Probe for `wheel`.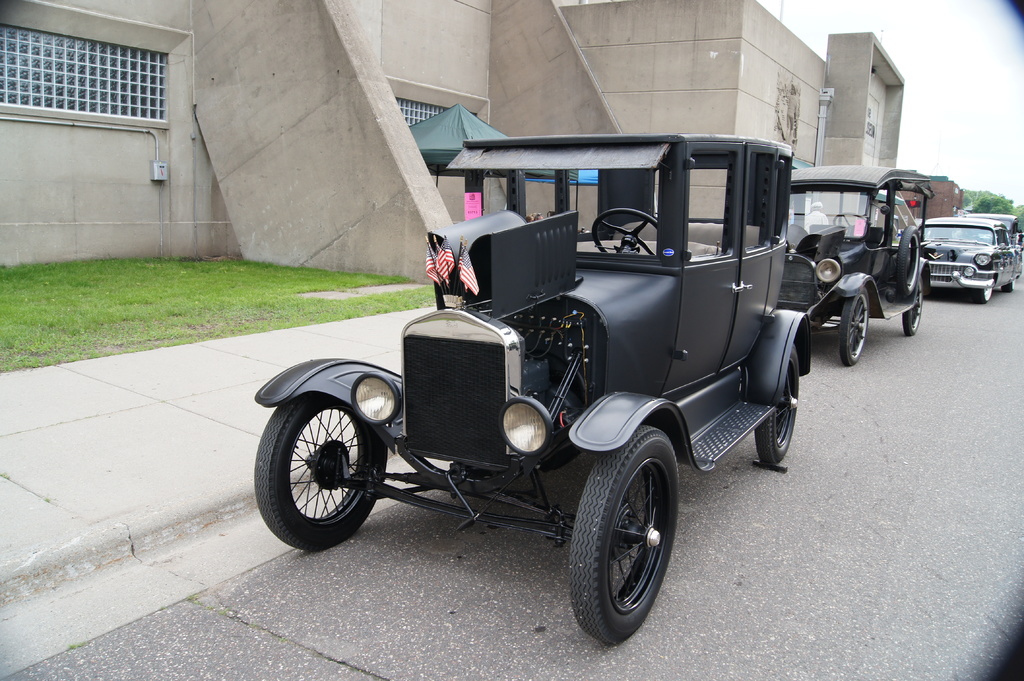
Probe result: Rect(977, 287, 991, 303).
